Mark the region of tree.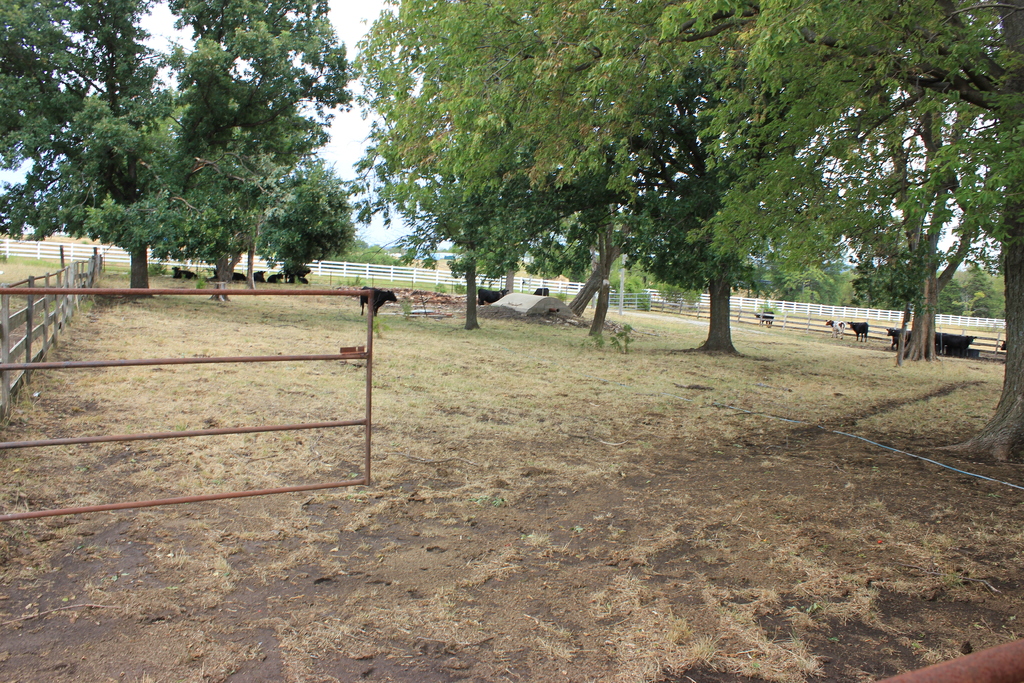
Region: BBox(257, 145, 356, 284).
